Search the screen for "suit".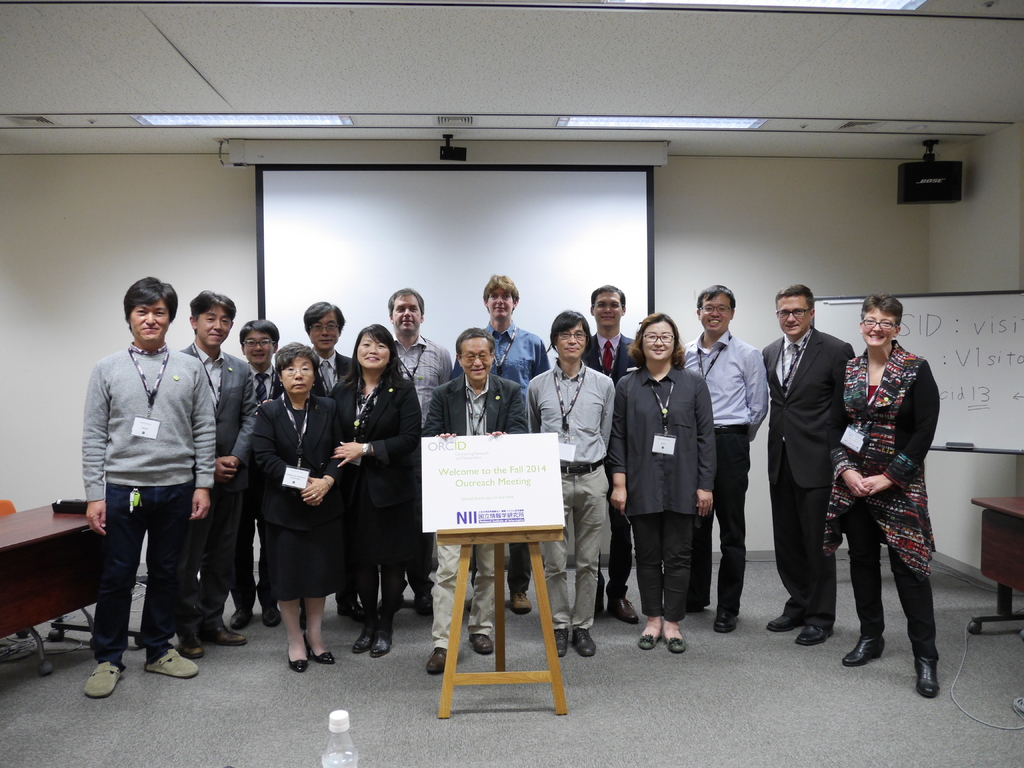
Found at (243,365,282,610).
